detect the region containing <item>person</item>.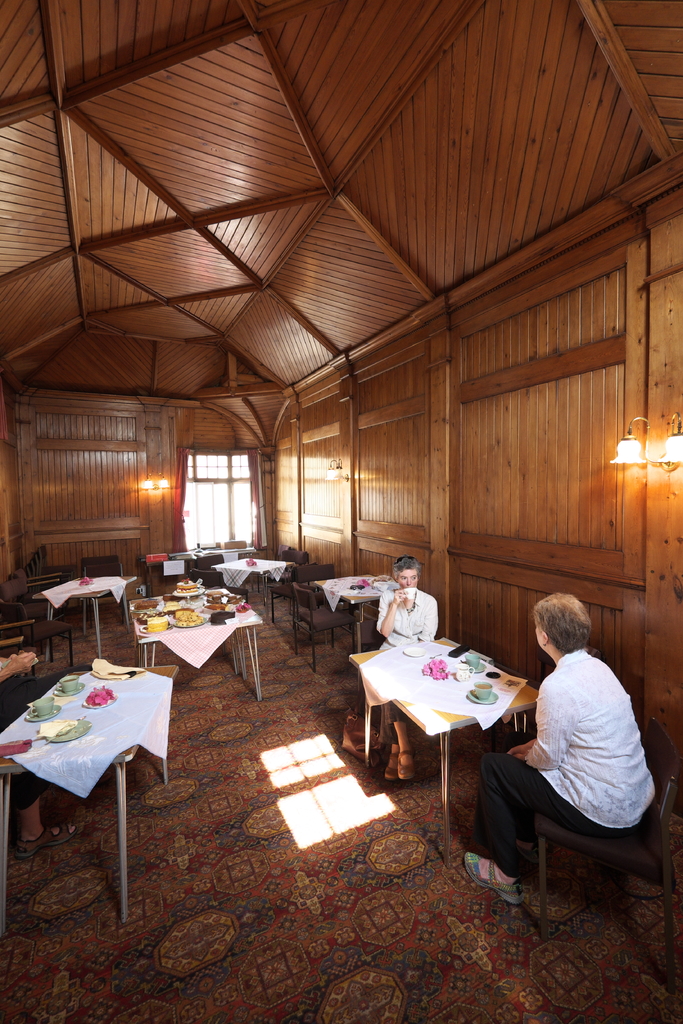
region(378, 572, 453, 670).
